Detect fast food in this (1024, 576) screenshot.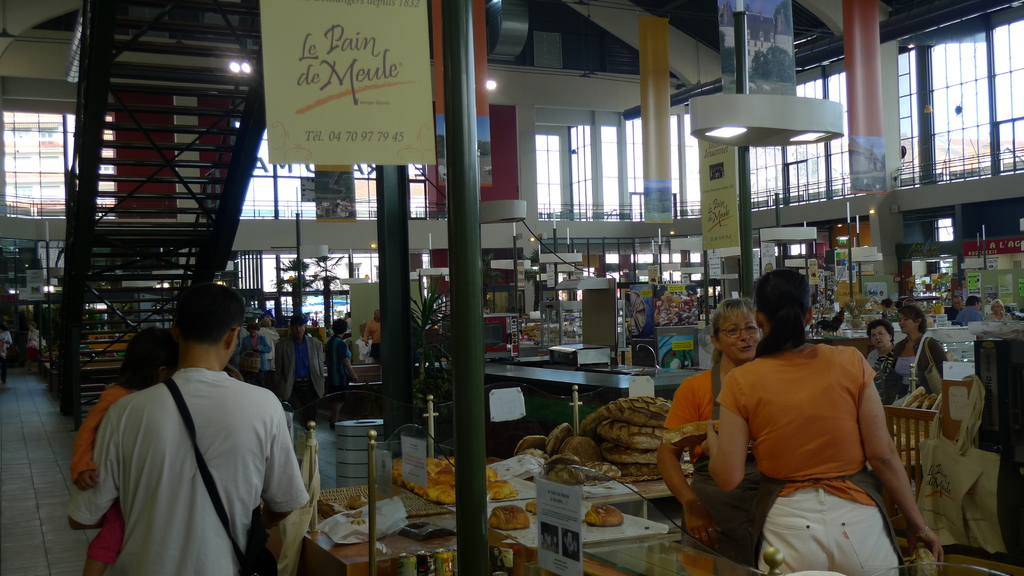
Detection: bbox(522, 499, 541, 513).
